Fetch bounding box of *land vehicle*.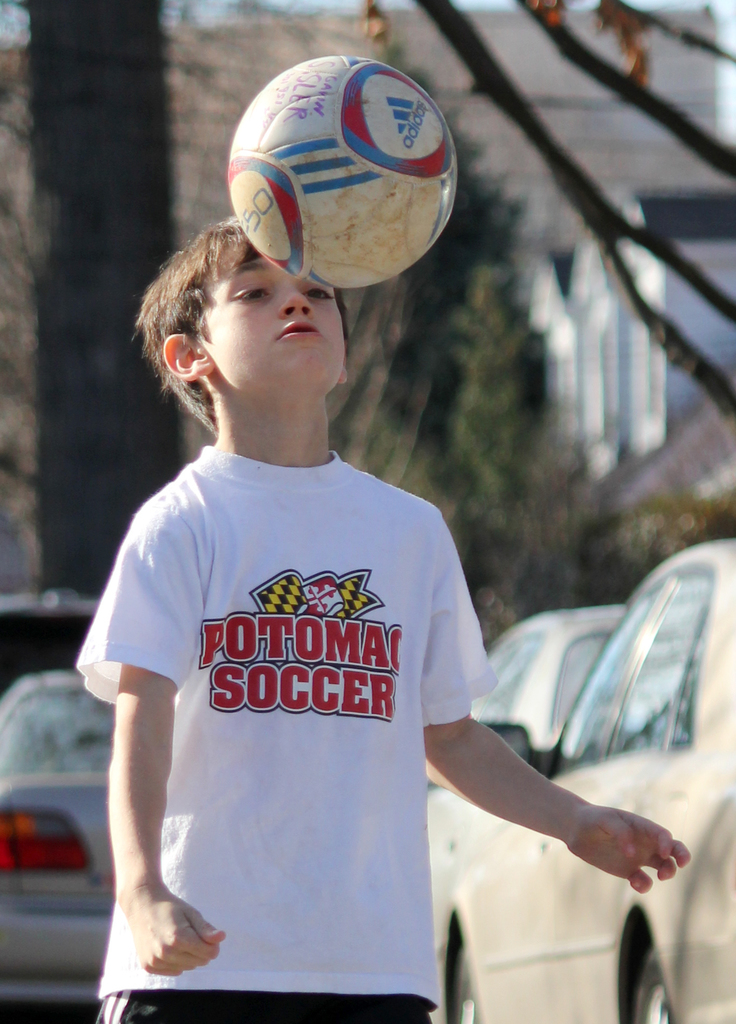
Bbox: left=437, top=534, right=735, bottom=1023.
